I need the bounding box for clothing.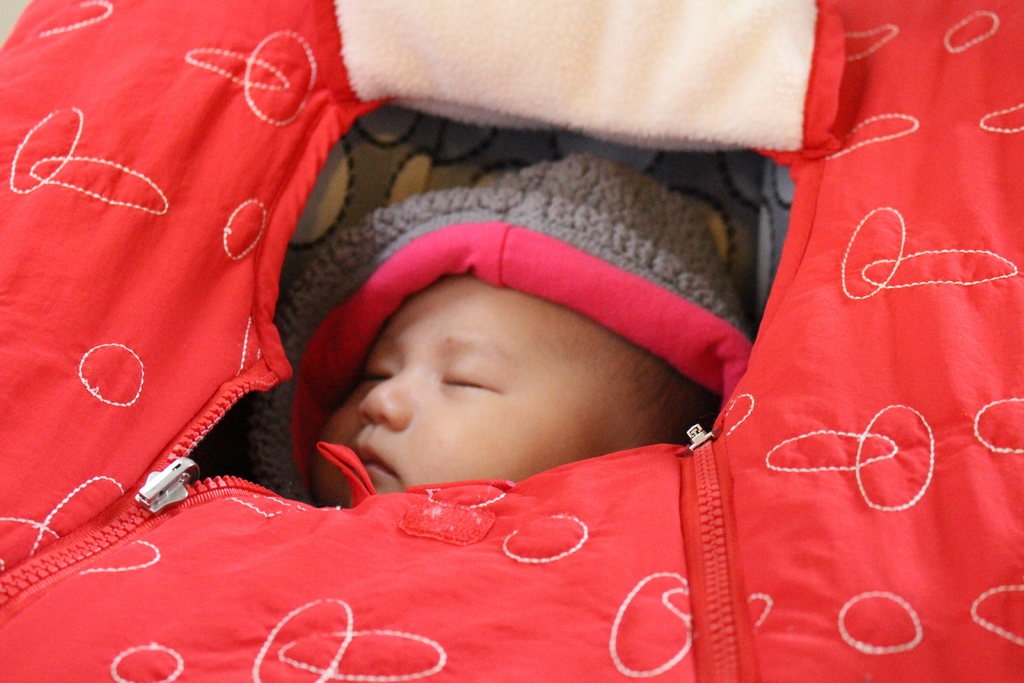
Here it is: 248 152 753 506.
